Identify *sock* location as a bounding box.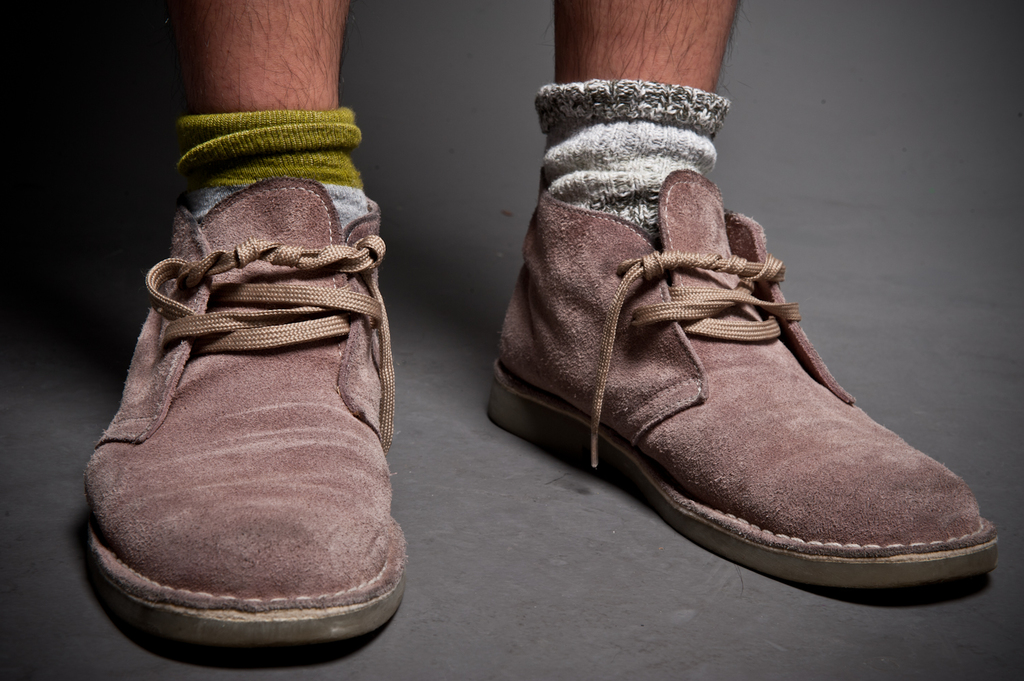
box(535, 76, 734, 249).
